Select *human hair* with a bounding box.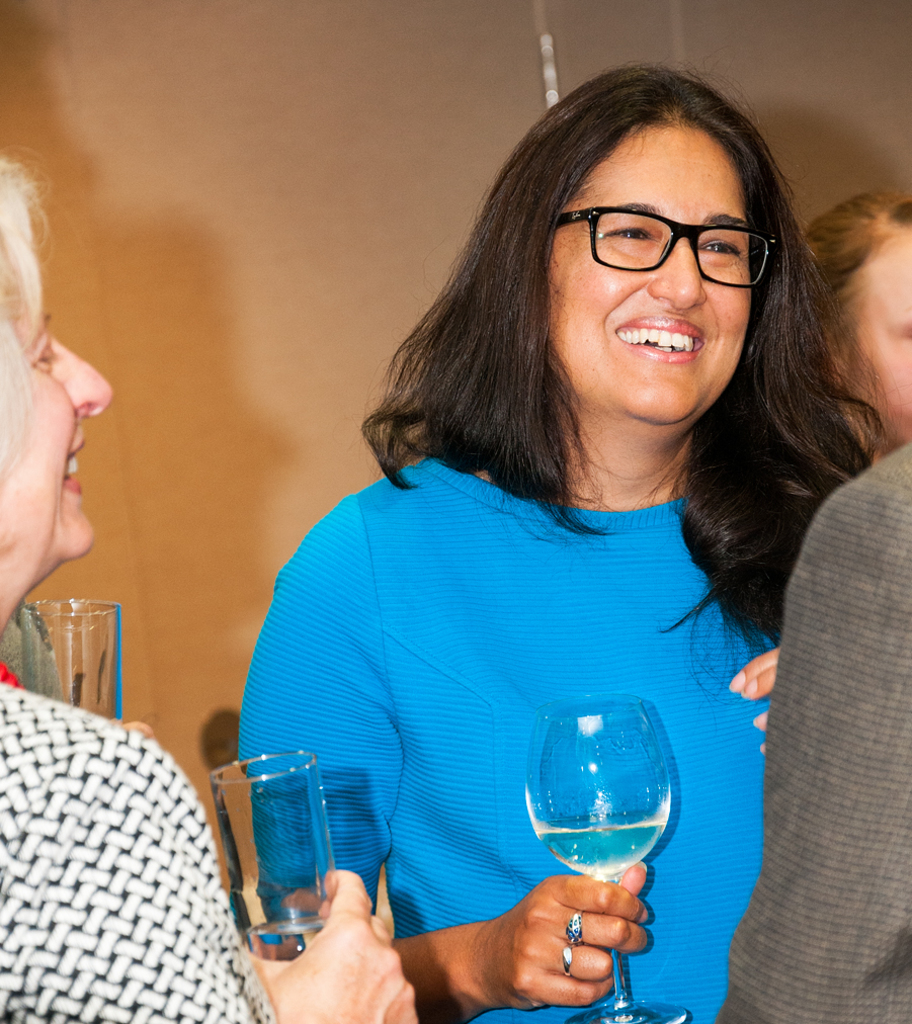
pyautogui.locateOnScreen(0, 152, 45, 494).
